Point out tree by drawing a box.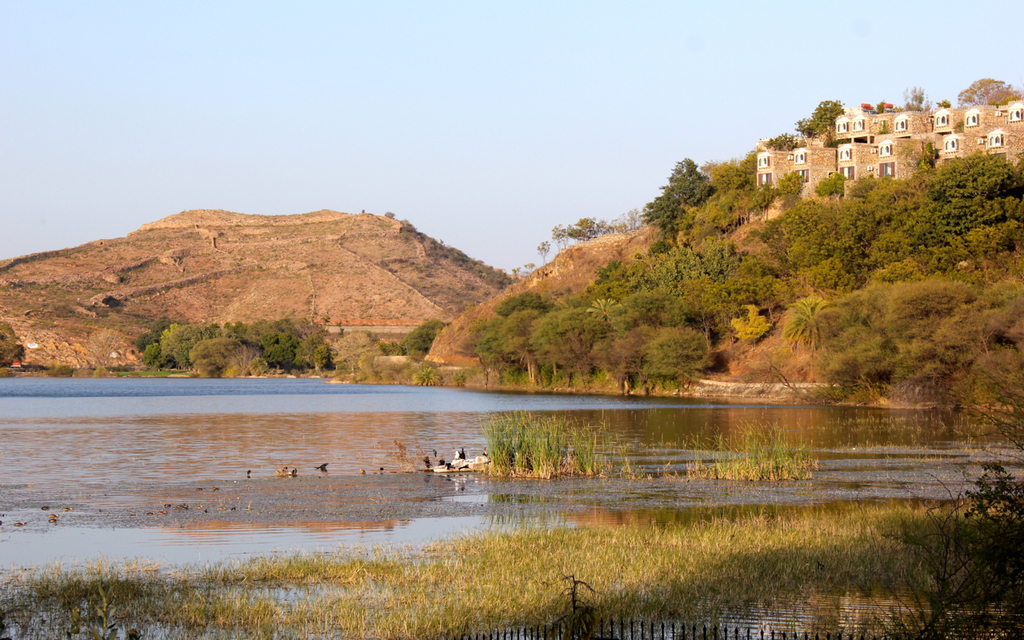
x1=570, y1=214, x2=598, y2=243.
